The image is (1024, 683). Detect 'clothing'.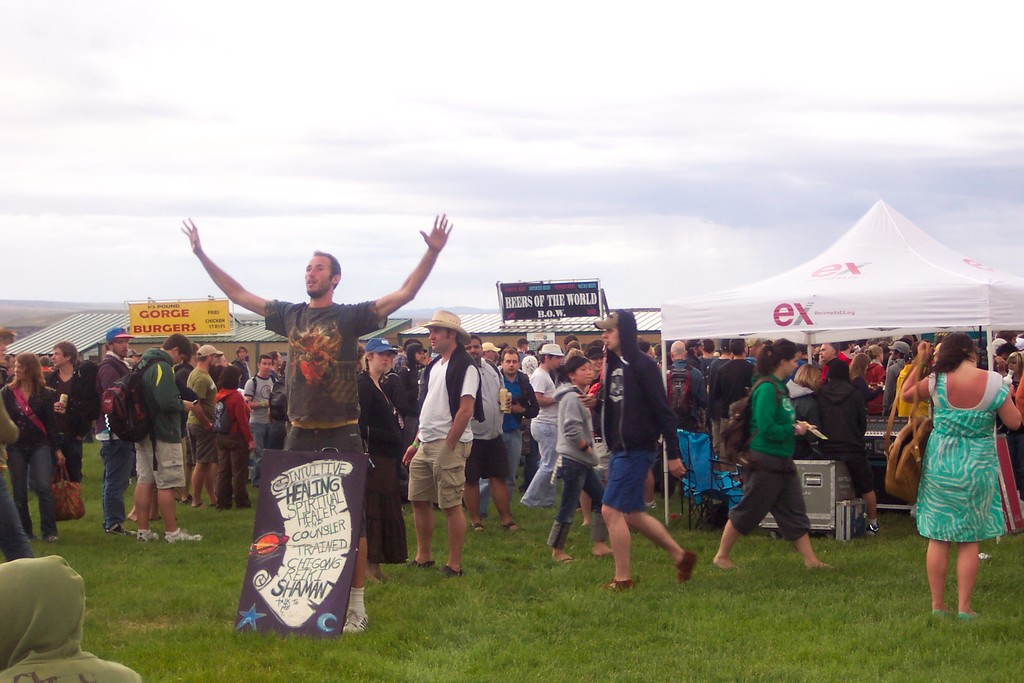
Detection: left=216, top=435, right=248, bottom=504.
